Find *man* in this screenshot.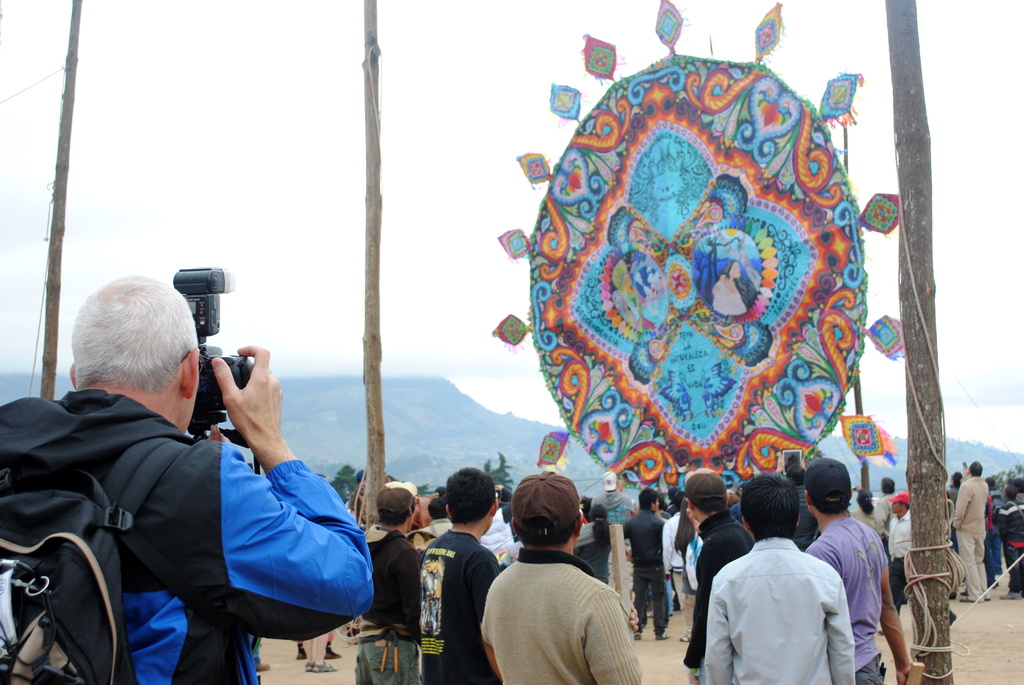
The bounding box for *man* is rect(699, 465, 863, 684).
